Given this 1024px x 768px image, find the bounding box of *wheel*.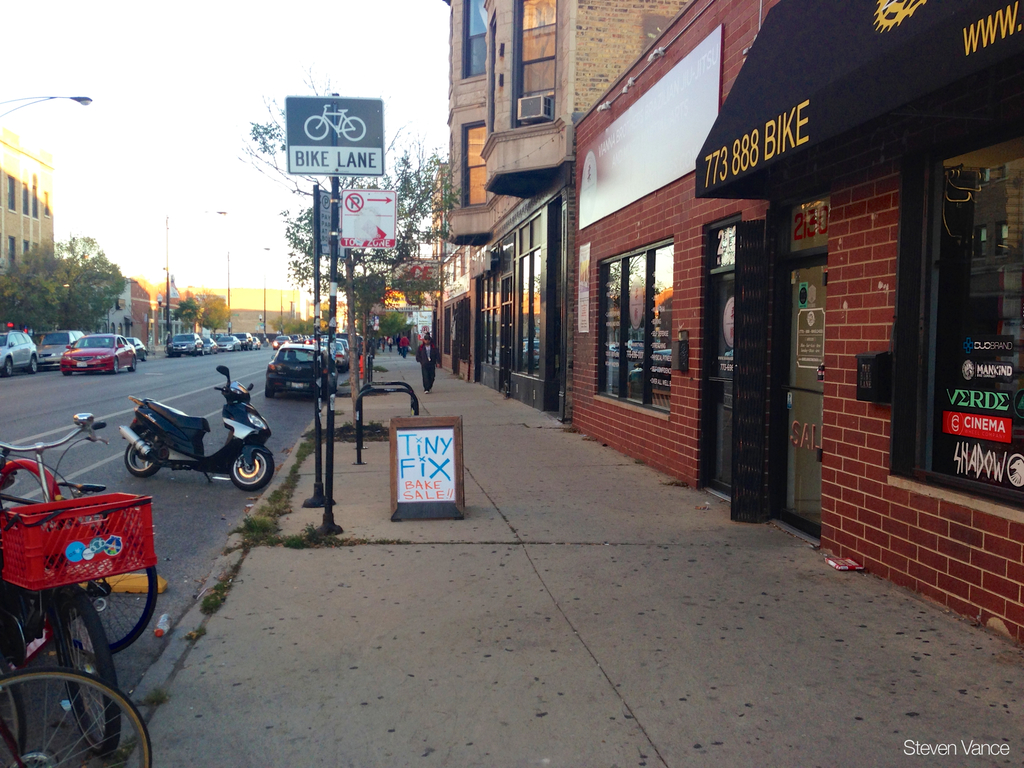
left=0, top=659, right=155, bottom=767.
